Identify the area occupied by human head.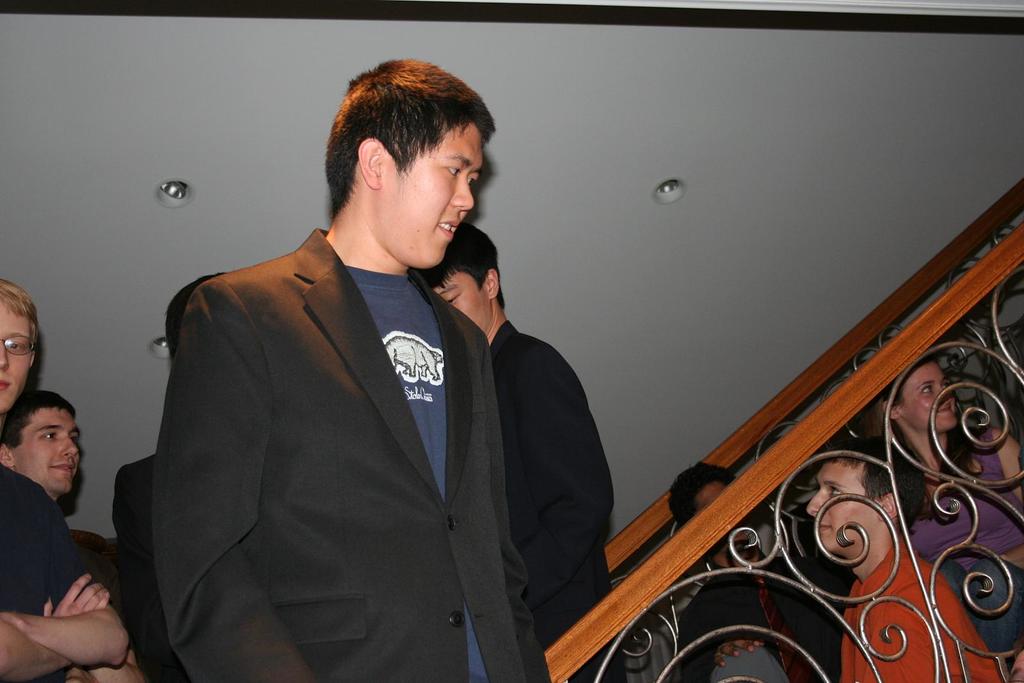
Area: 808,441,929,554.
